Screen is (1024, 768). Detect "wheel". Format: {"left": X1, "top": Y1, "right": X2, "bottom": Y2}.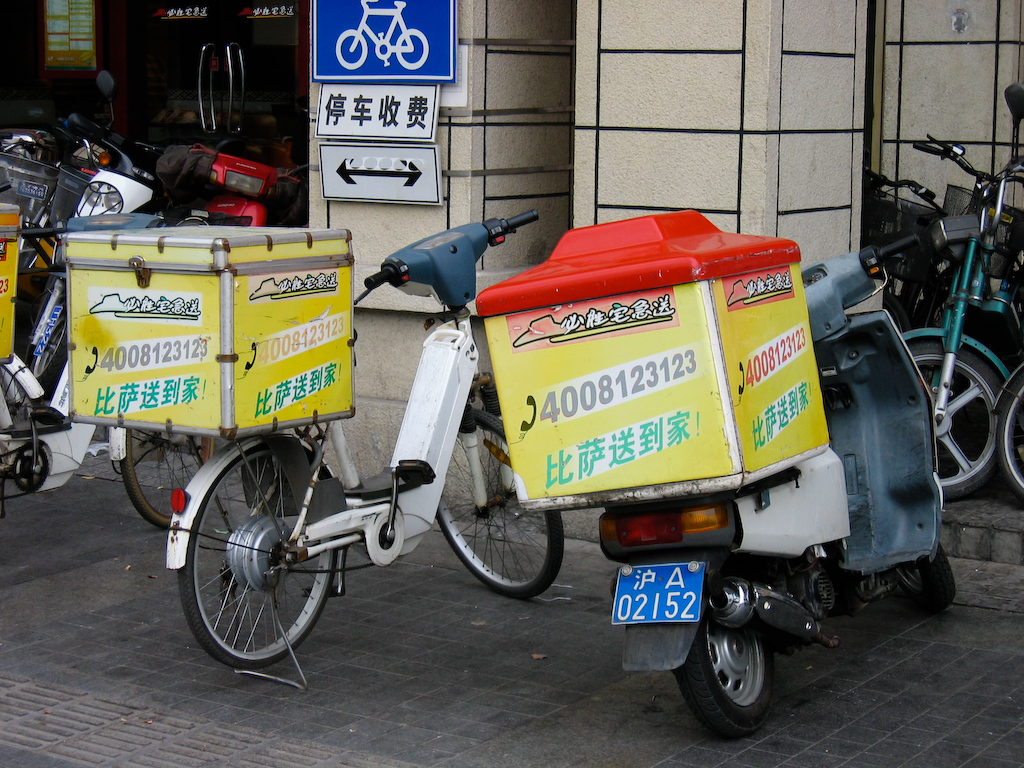
{"left": 875, "top": 553, "right": 952, "bottom": 615}.
